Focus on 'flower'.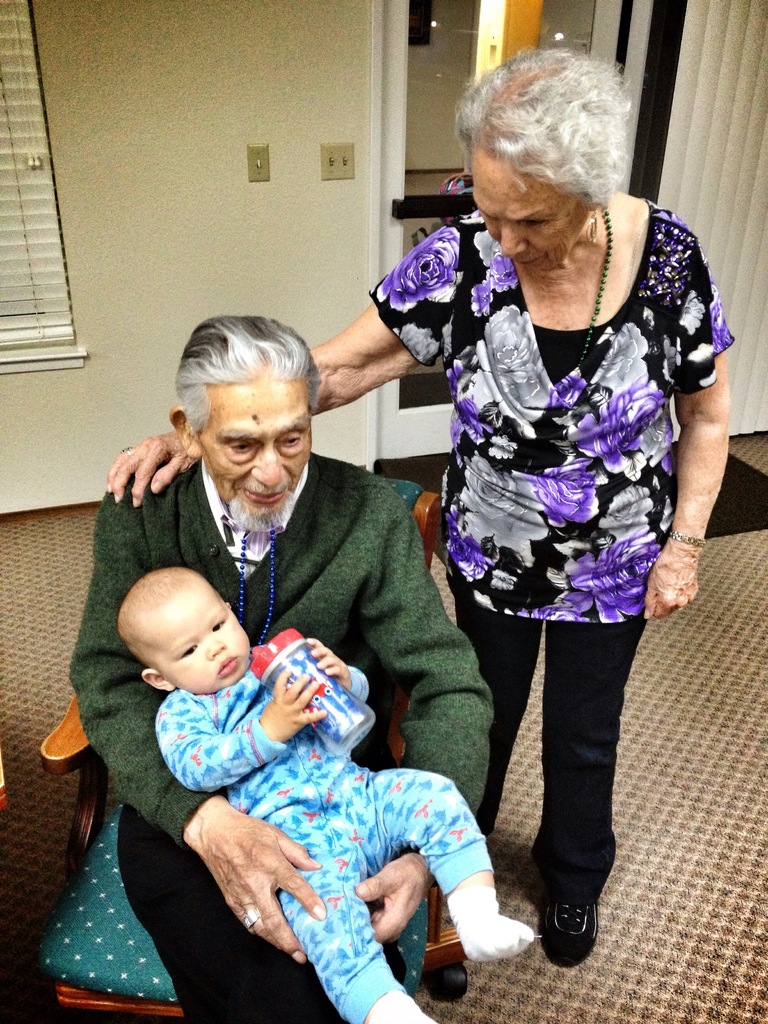
Focused at select_region(705, 288, 744, 349).
